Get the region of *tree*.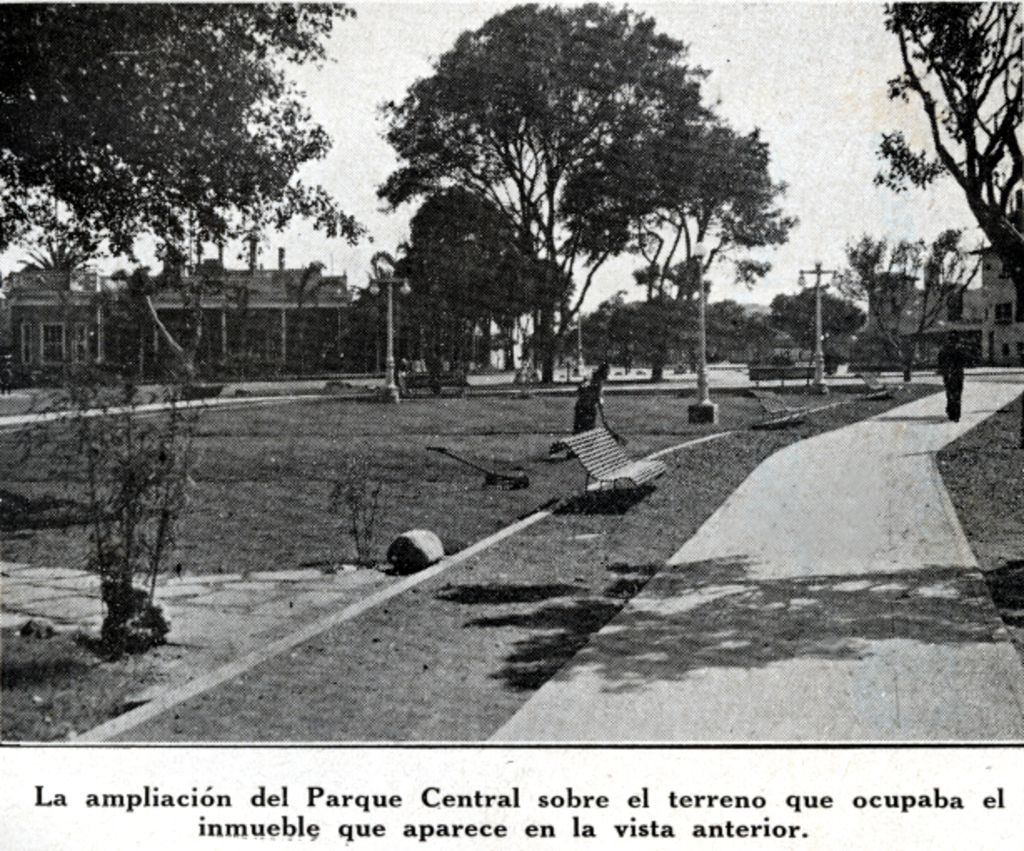
[629,252,717,377].
